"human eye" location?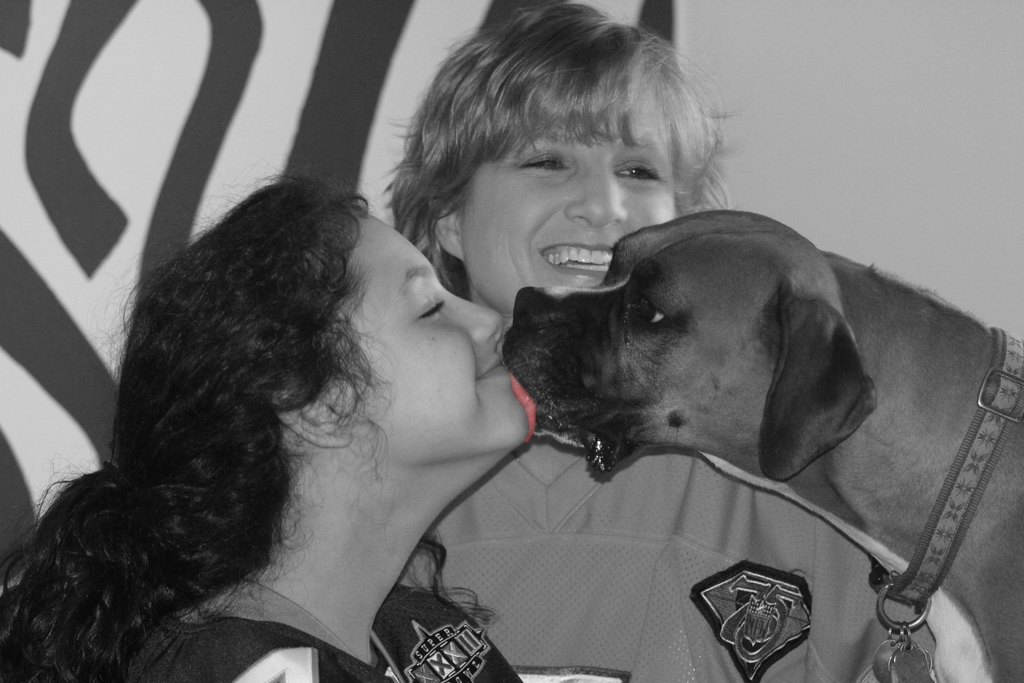
{"x1": 518, "y1": 152, "x2": 572, "y2": 170}
